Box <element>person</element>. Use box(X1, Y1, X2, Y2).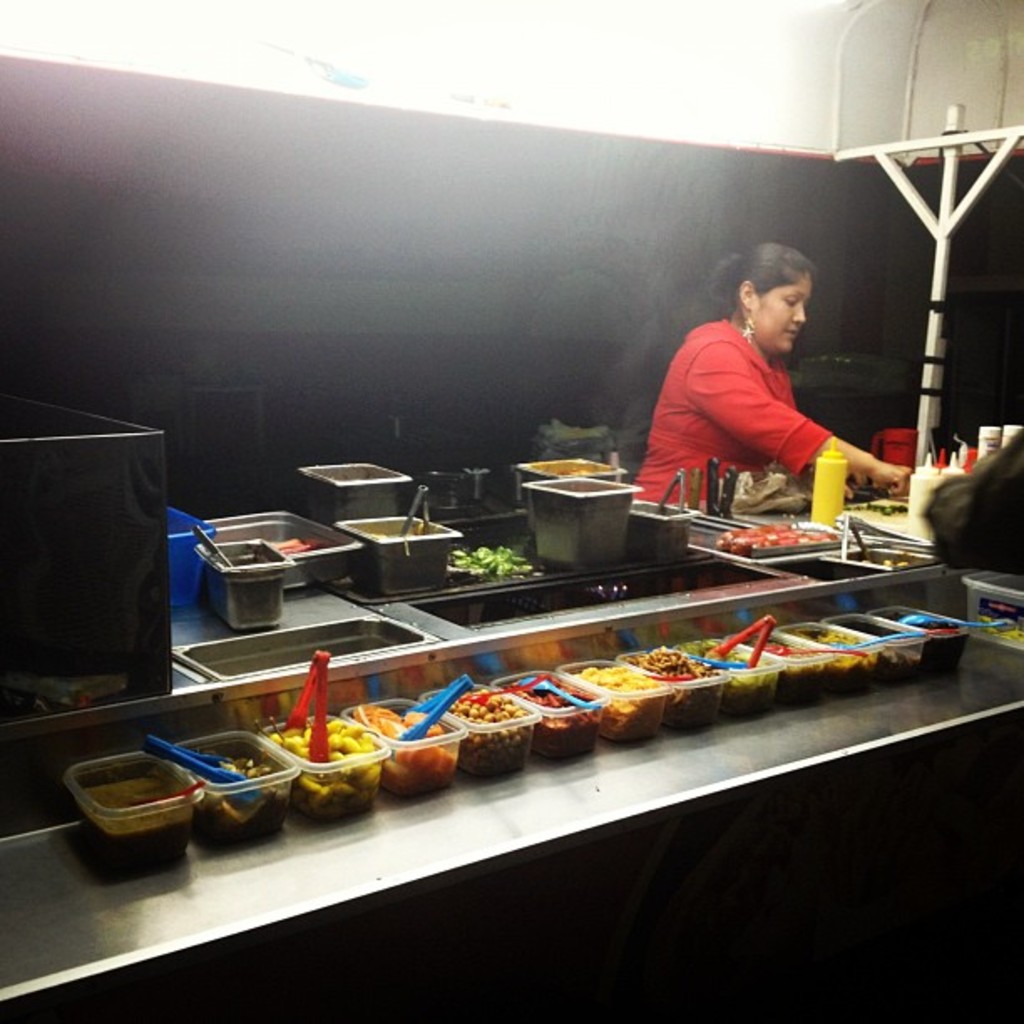
box(917, 427, 1022, 576).
